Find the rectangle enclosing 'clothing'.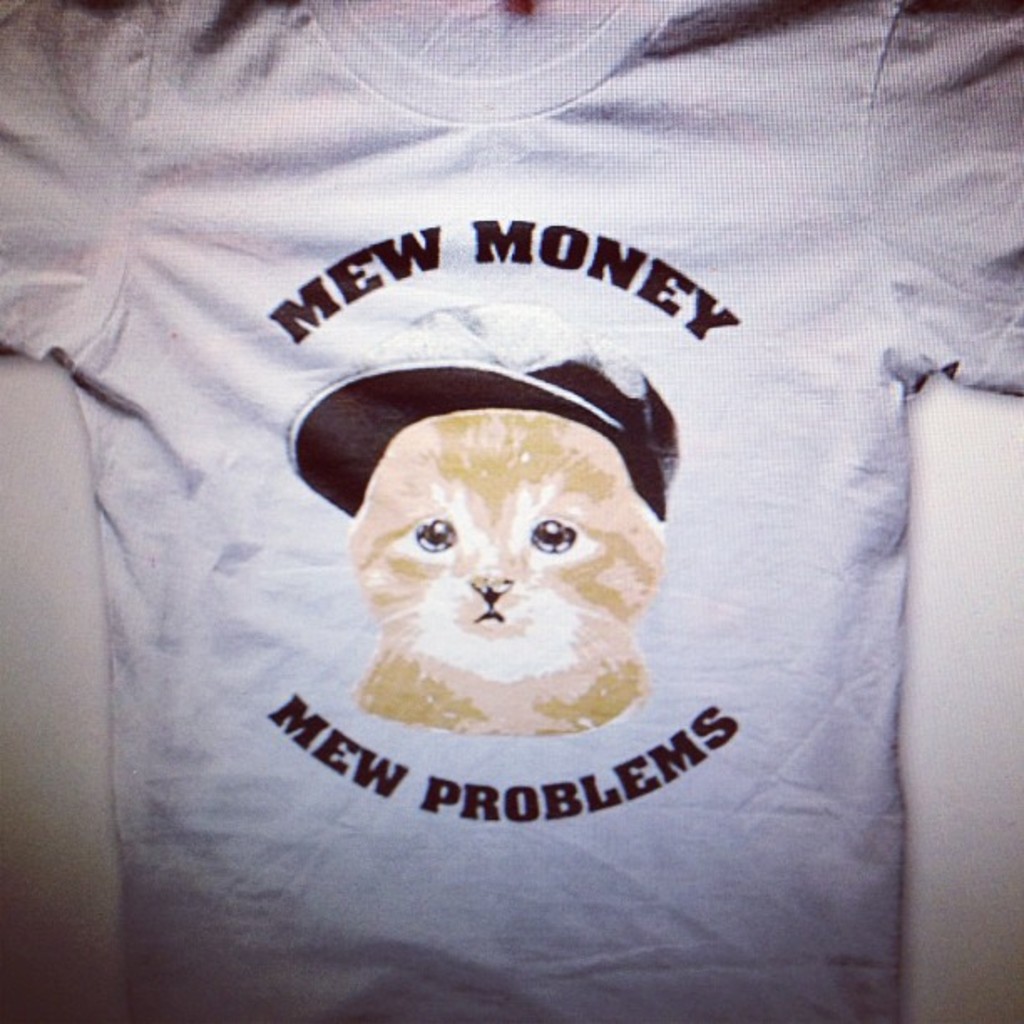
box(0, 0, 1022, 1022).
